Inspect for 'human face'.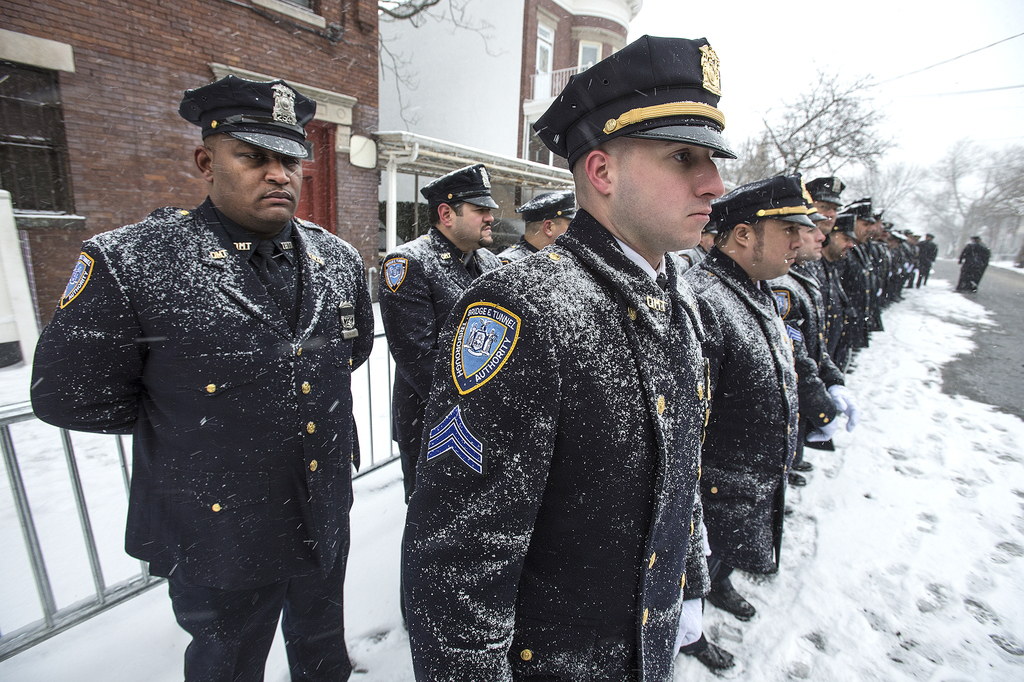
Inspection: 451/194/494/249.
